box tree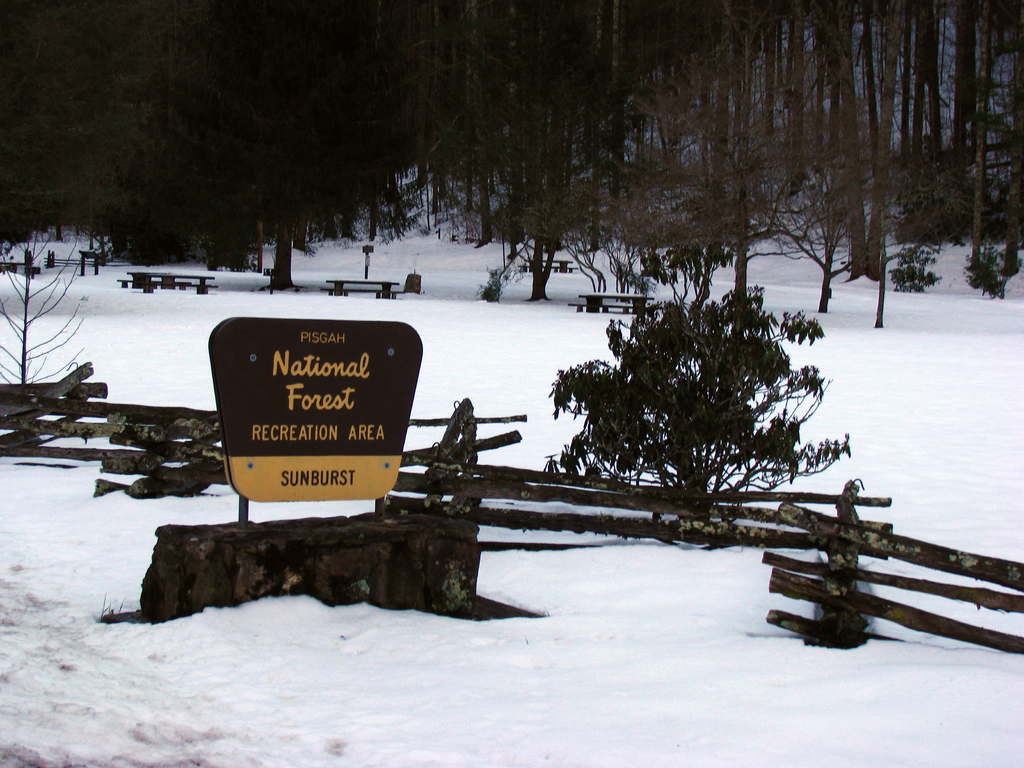
(0,0,476,294)
